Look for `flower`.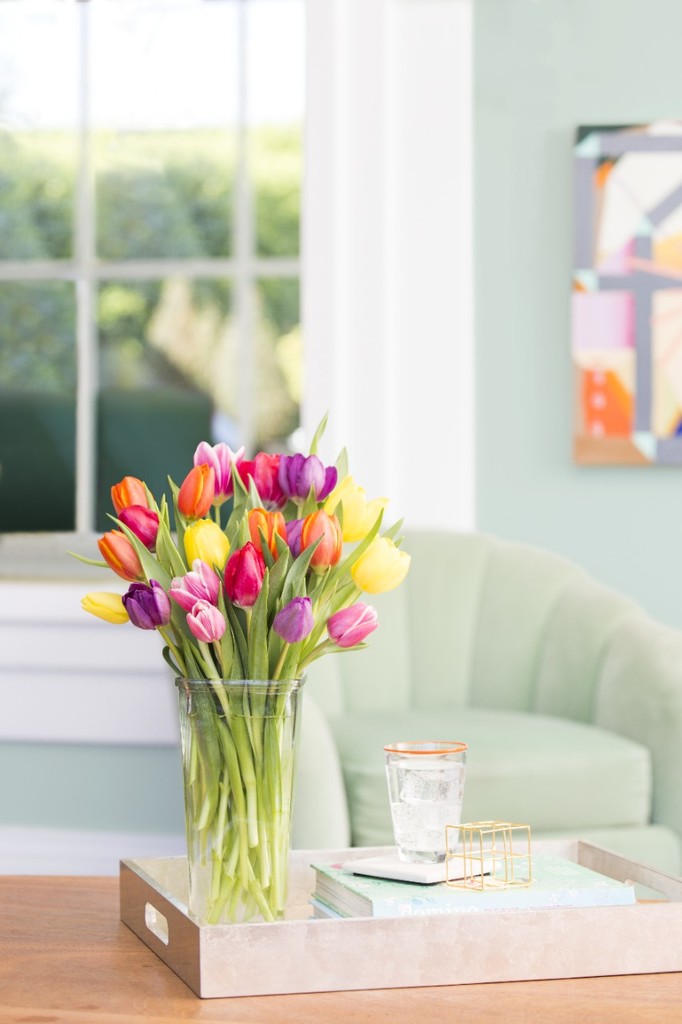
Found: select_region(80, 592, 130, 627).
